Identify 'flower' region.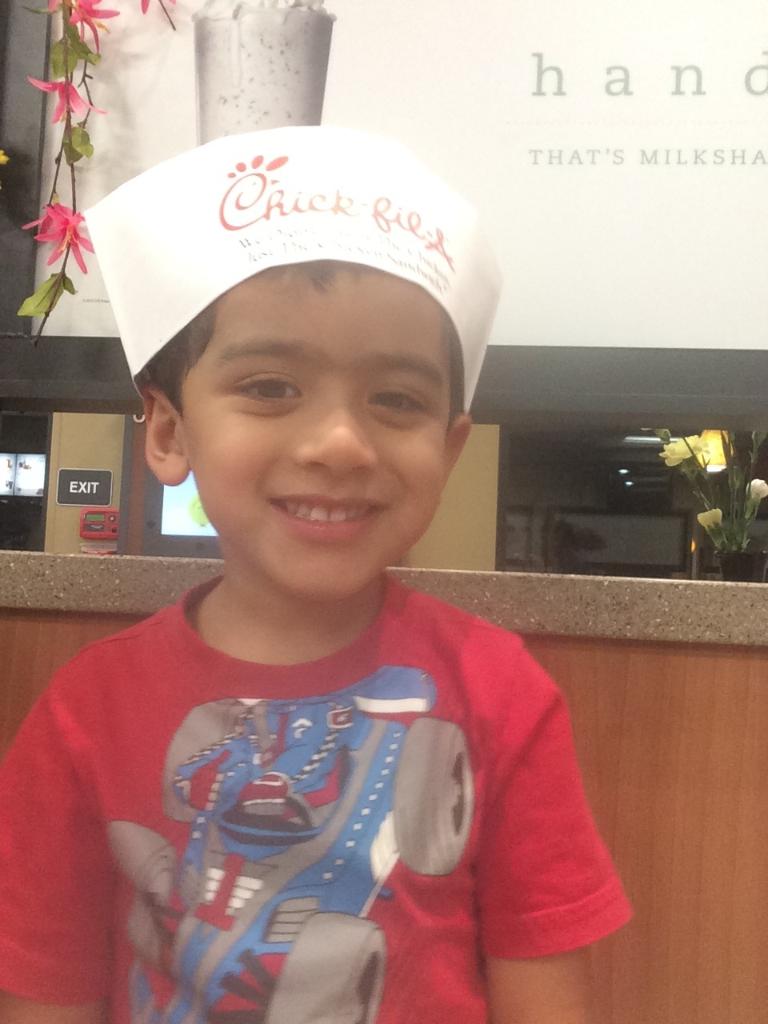
Region: <box>58,0,128,44</box>.
